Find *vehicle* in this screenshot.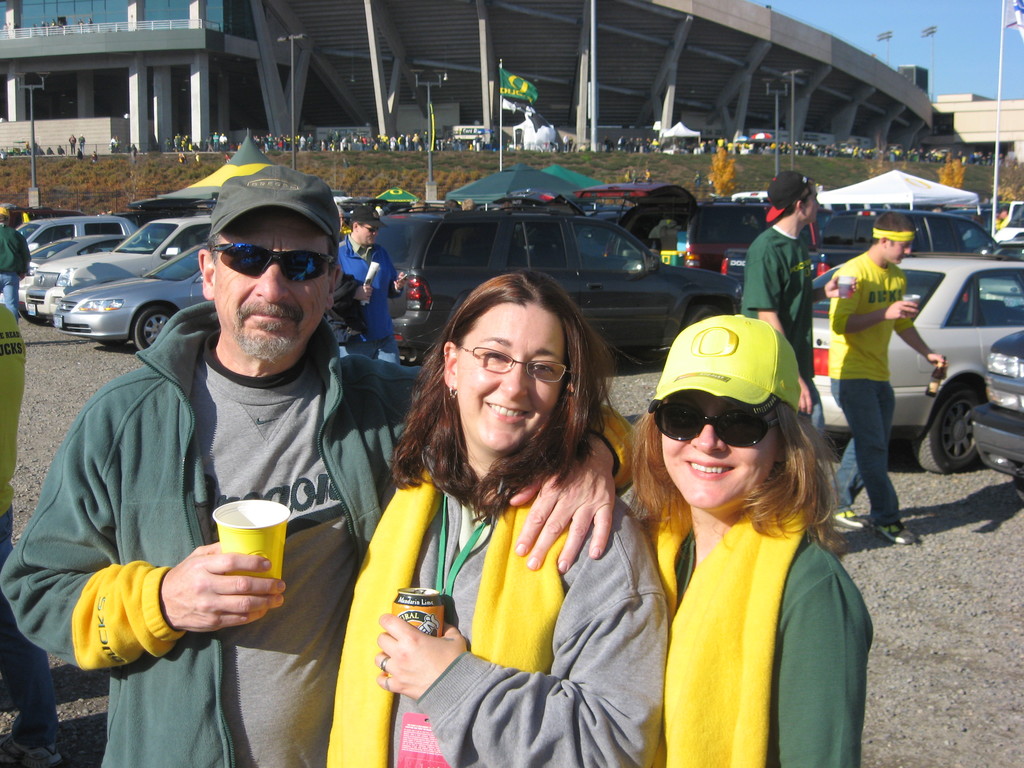
The bounding box for *vehicle* is x1=605 y1=198 x2=765 y2=280.
